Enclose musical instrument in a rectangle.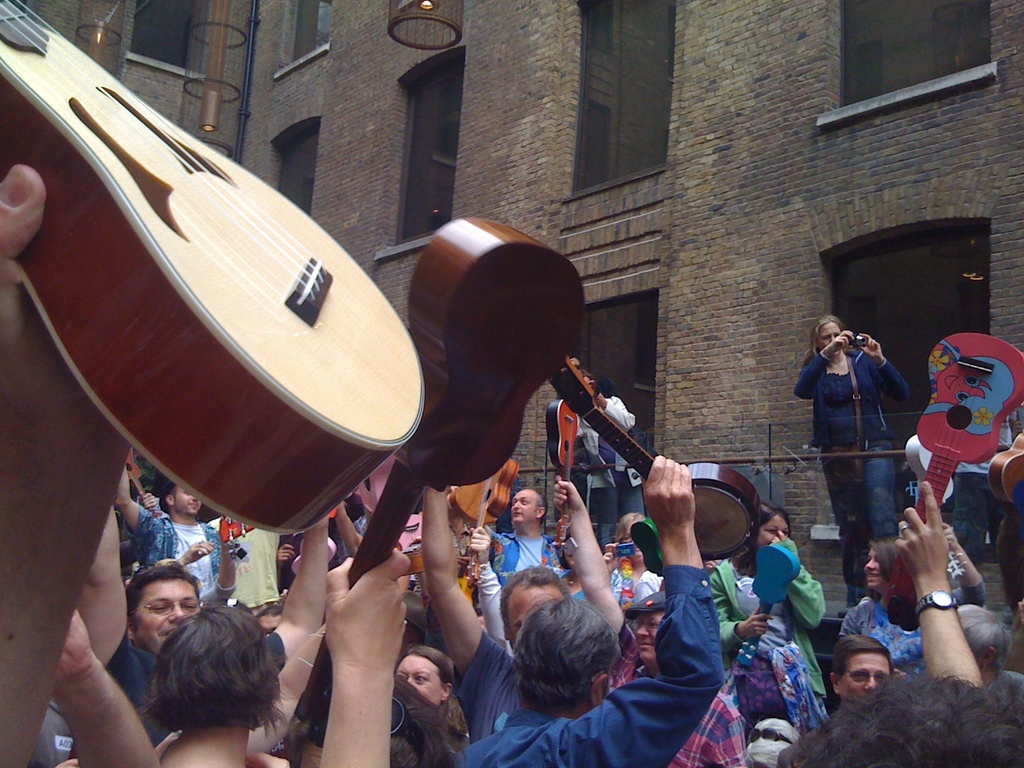
<box>126,450,152,519</box>.
